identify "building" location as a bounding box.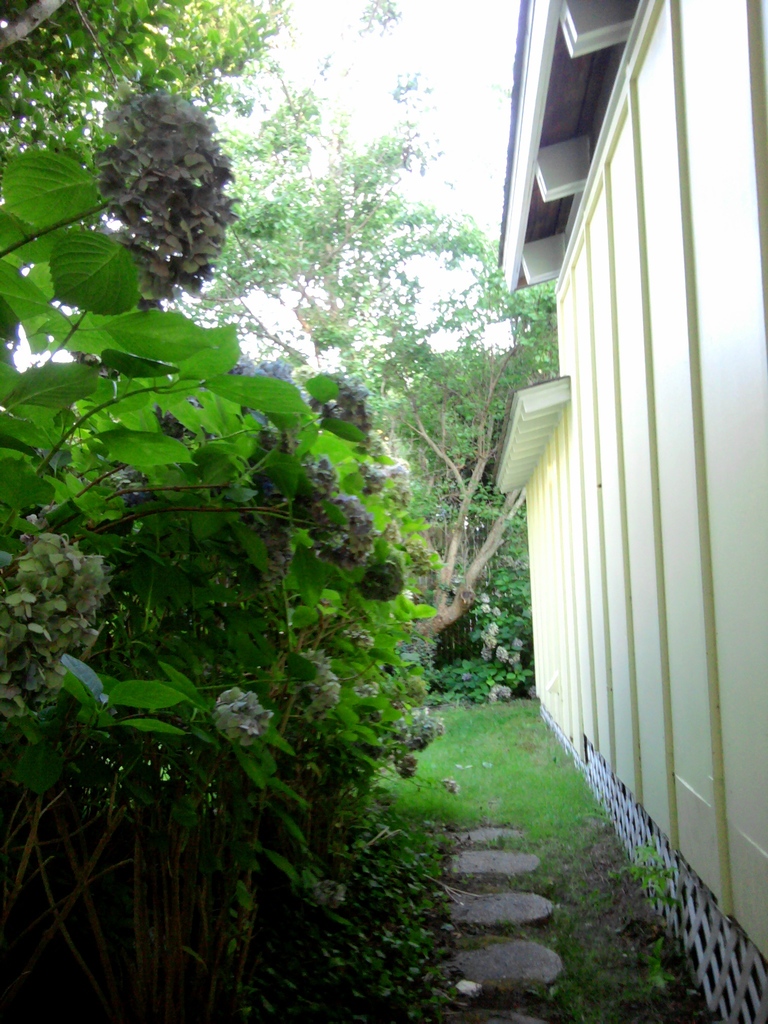
[497, 0, 767, 1023].
